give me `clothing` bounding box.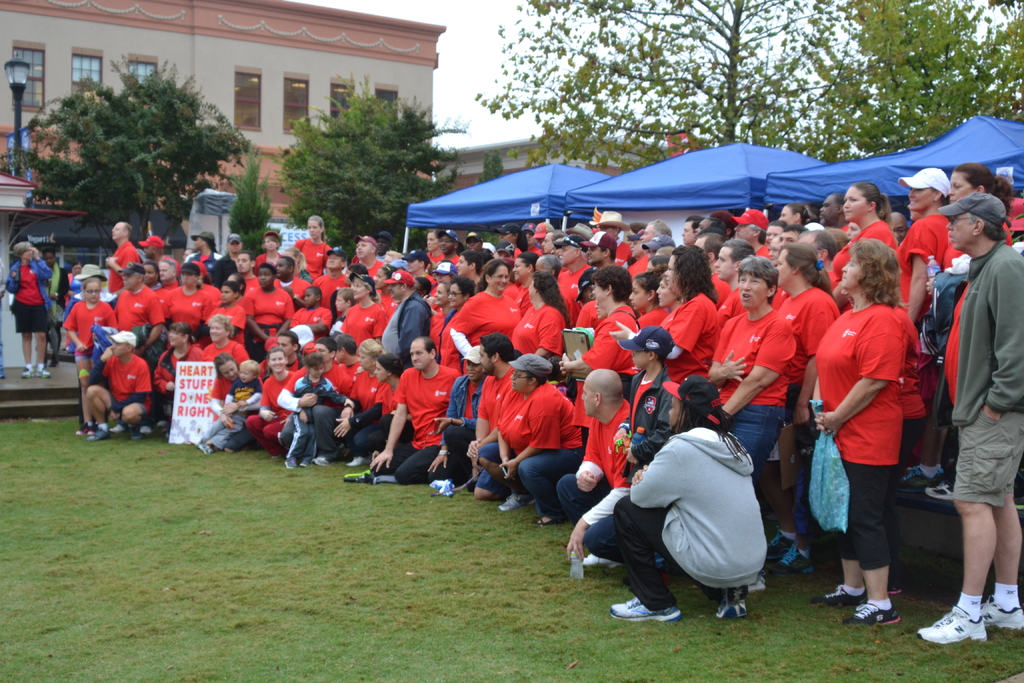
[716, 309, 796, 404].
